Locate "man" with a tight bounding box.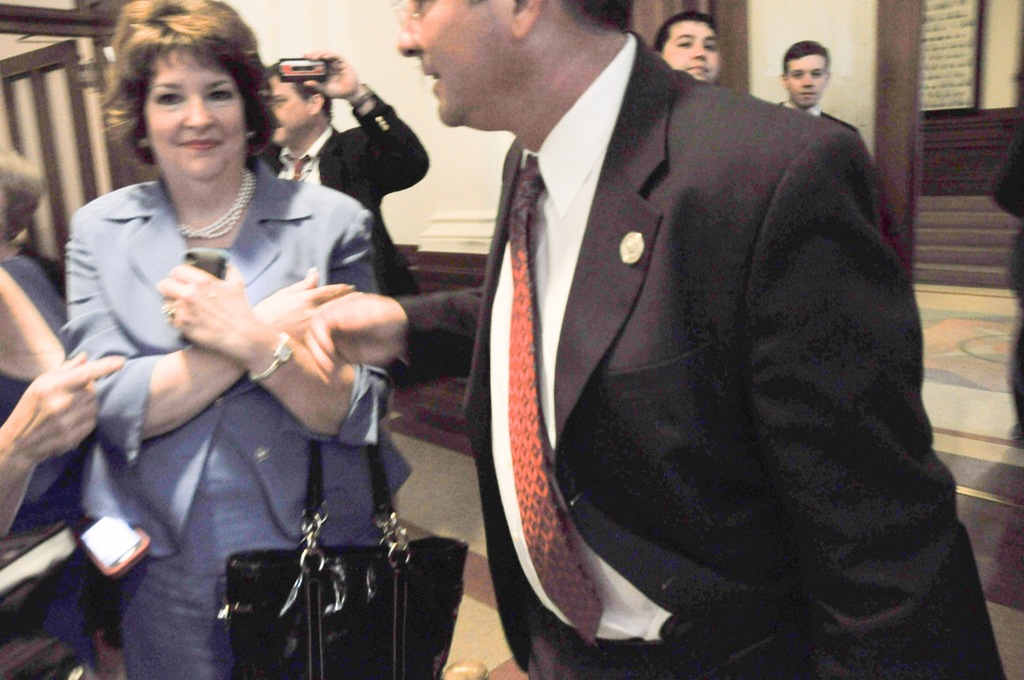
<region>304, 0, 1004, 679</region>.
